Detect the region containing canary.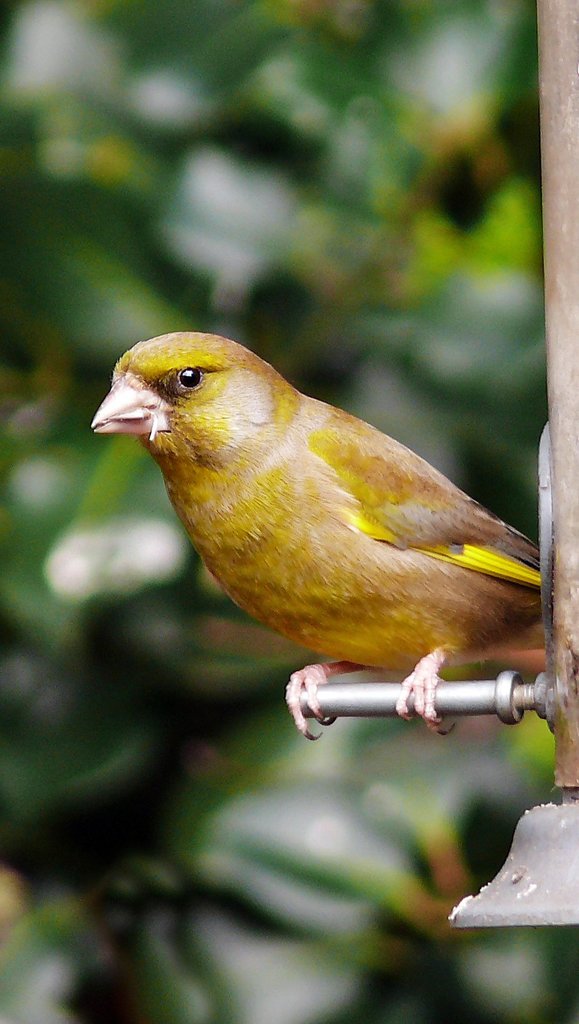
(left=85, top=326, right=548, bottom=741).
